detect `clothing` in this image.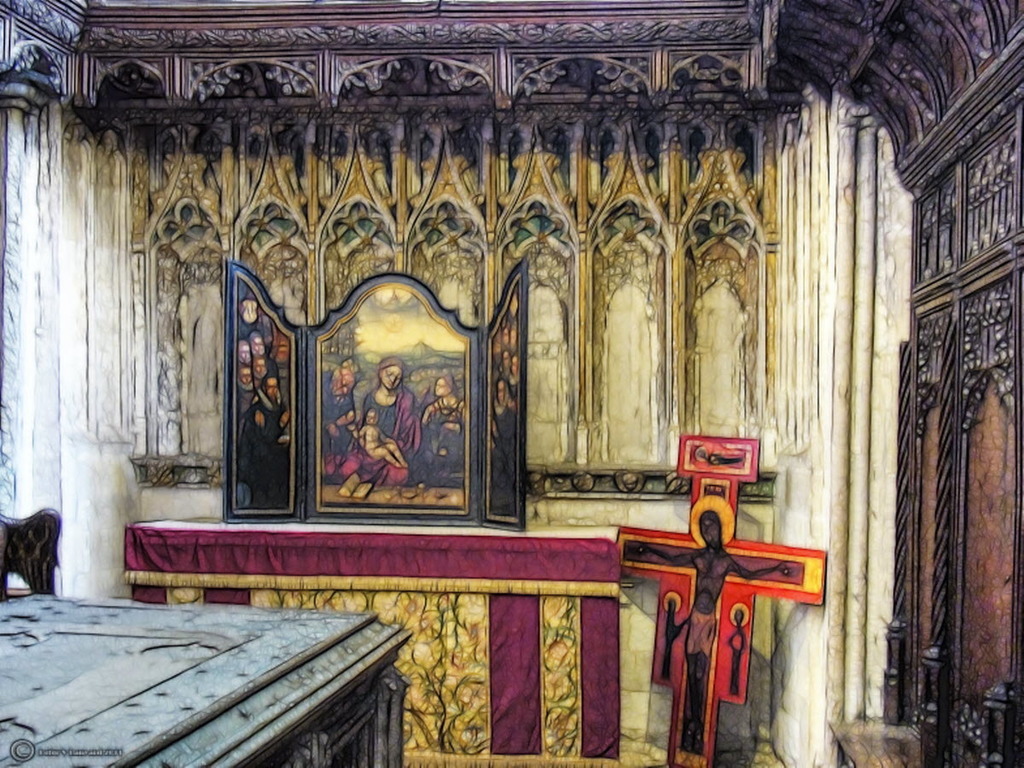
Detection: rect(364, 383, 415, 461).
